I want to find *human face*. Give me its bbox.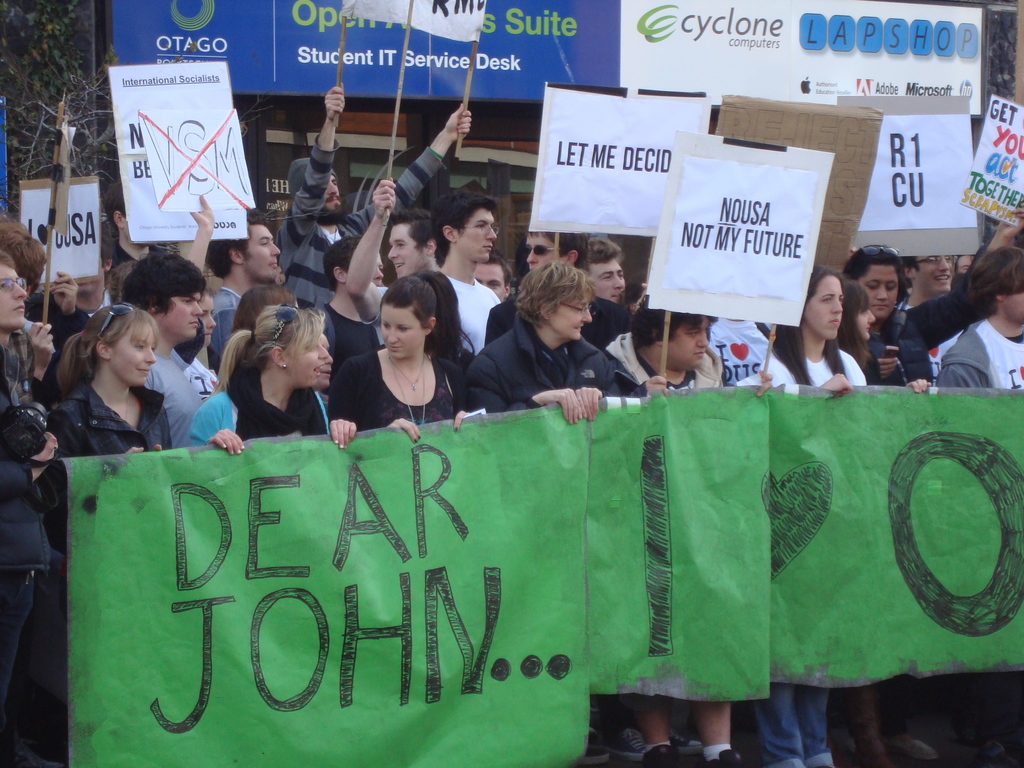
388,223,422,278.
